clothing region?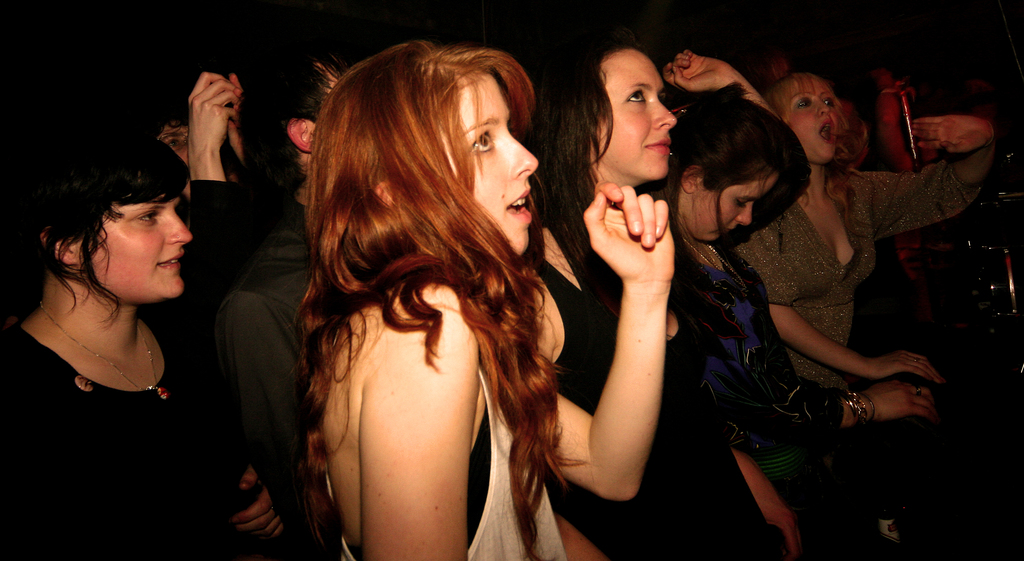
202/187/327/560
